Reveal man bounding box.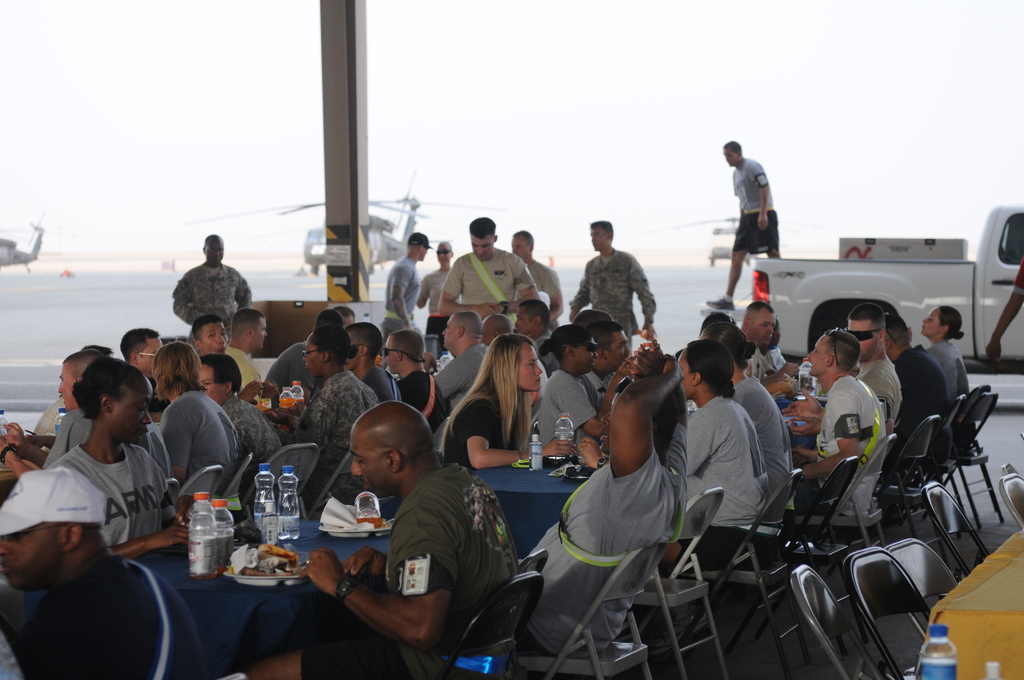
Revealed: BBox(196, 349, 276, 474).
